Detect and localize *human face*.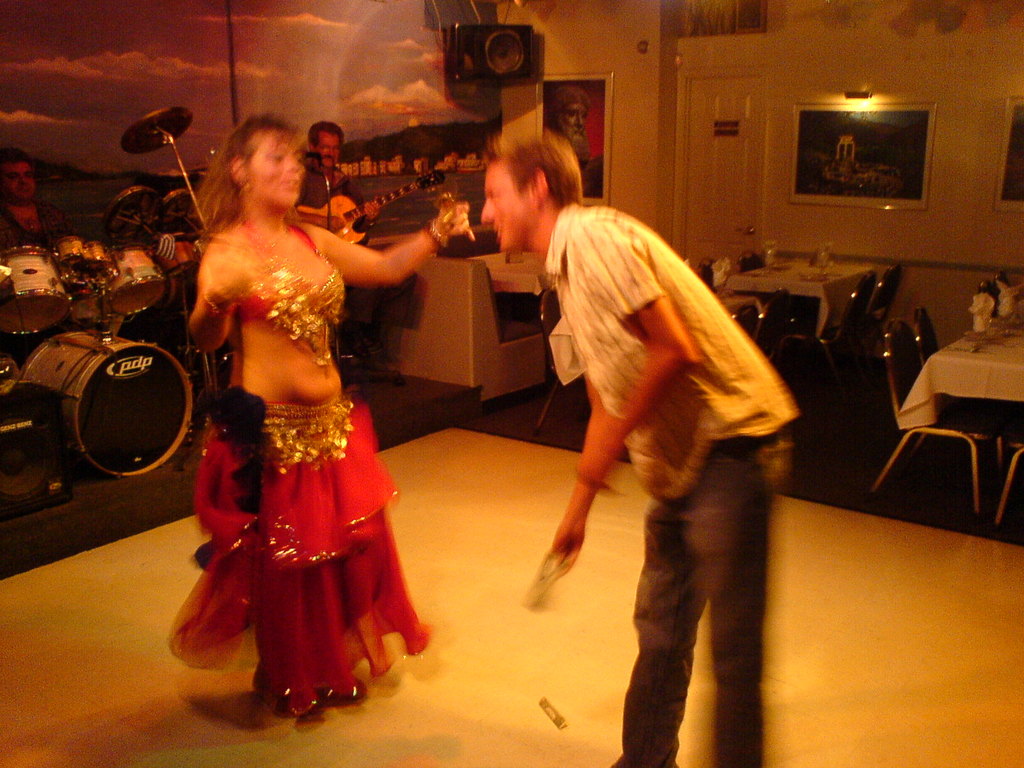
Localized at [250,135,305,208].
